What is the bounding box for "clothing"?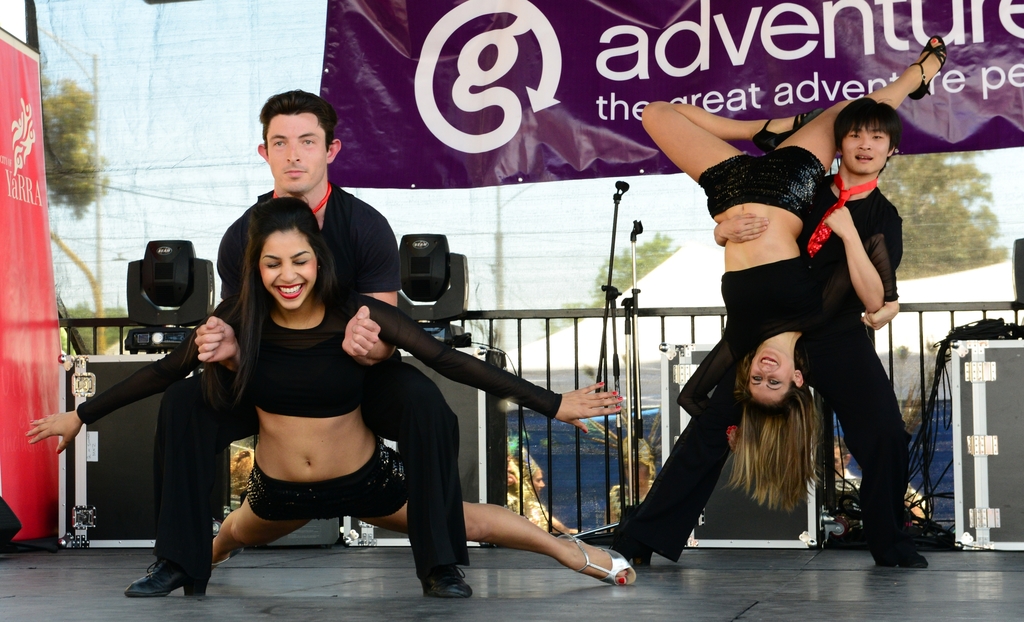
Rect(677, 145, 892, 434).
